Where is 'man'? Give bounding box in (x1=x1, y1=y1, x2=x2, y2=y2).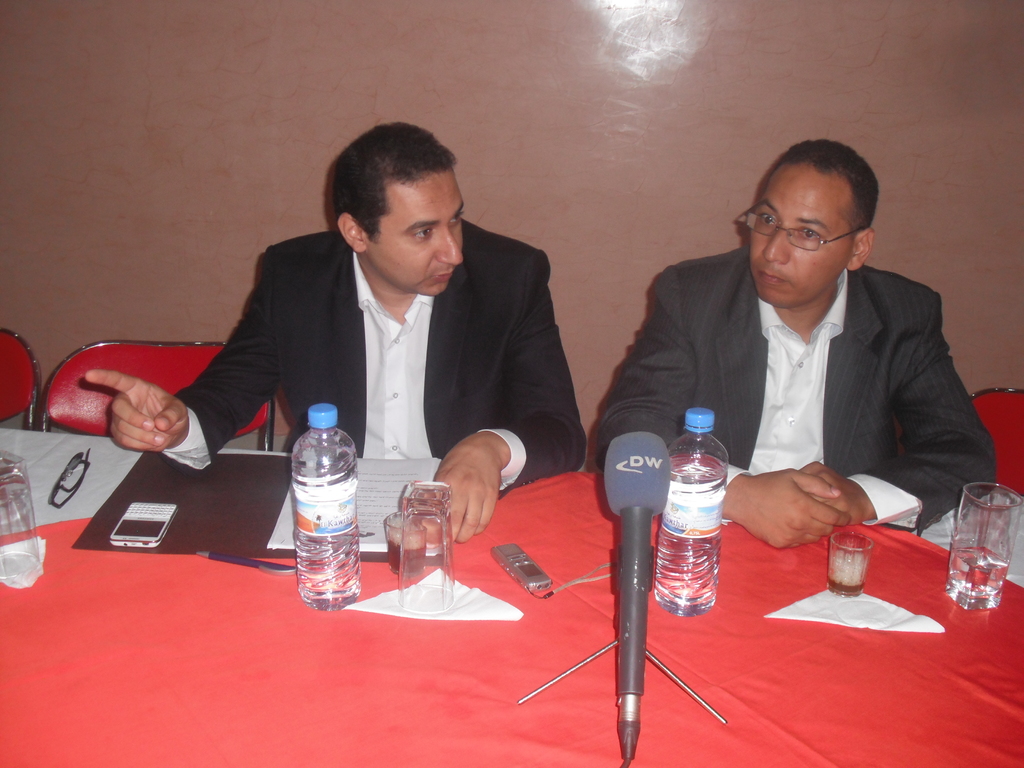
(x1=588, y1=129, x2=1007, y2=551).
